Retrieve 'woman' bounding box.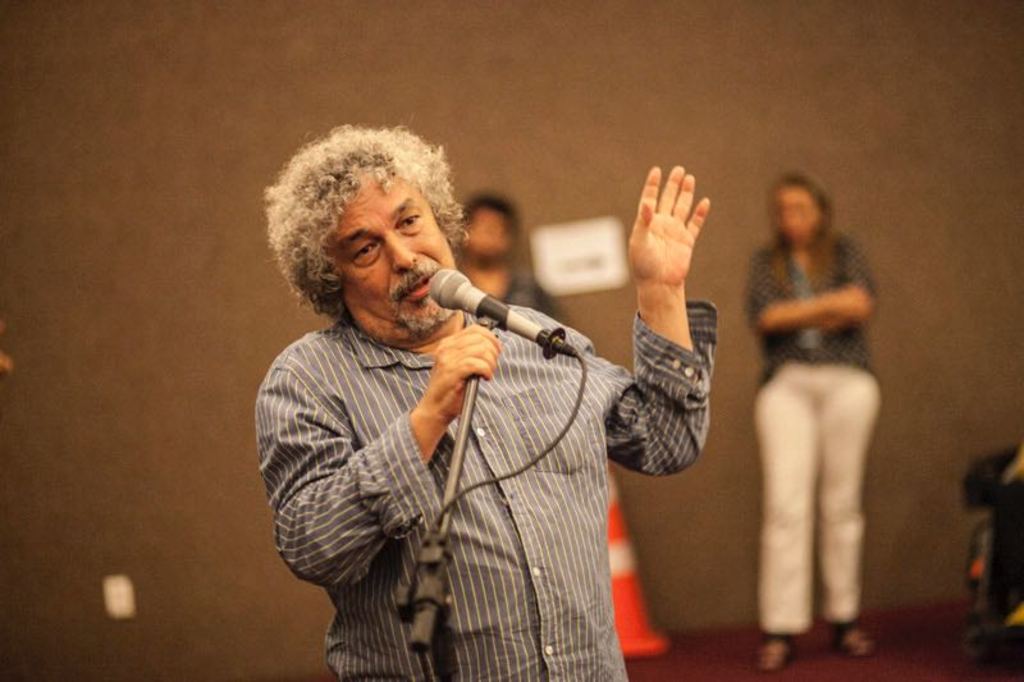
Bounding box: [731,146,895,665].
